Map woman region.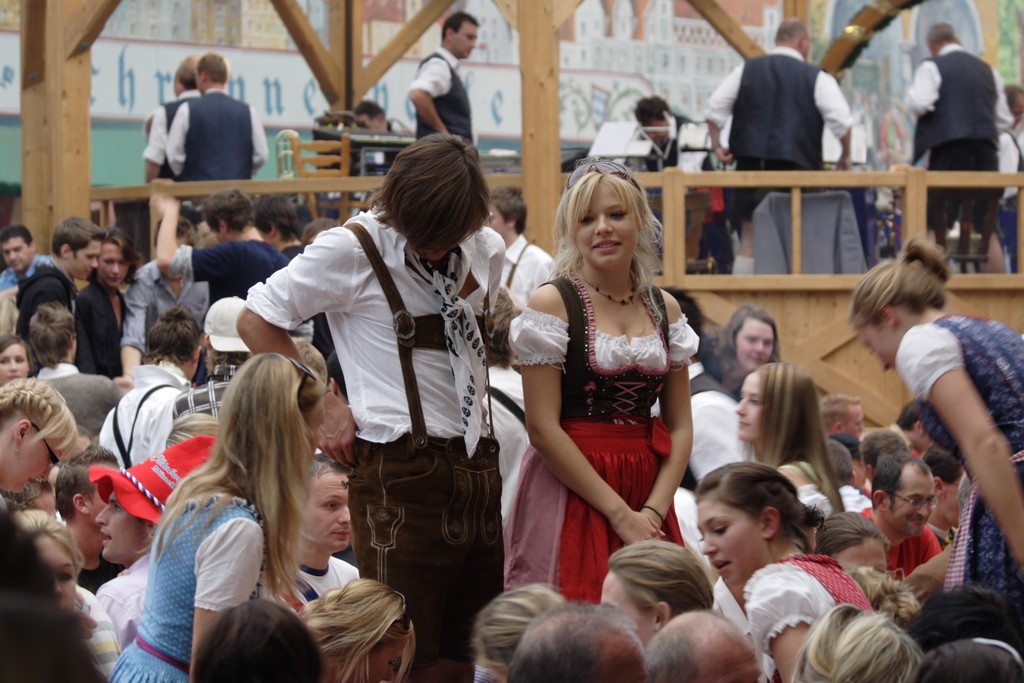
Mapped to bbox(0, 332, 35, 397).
